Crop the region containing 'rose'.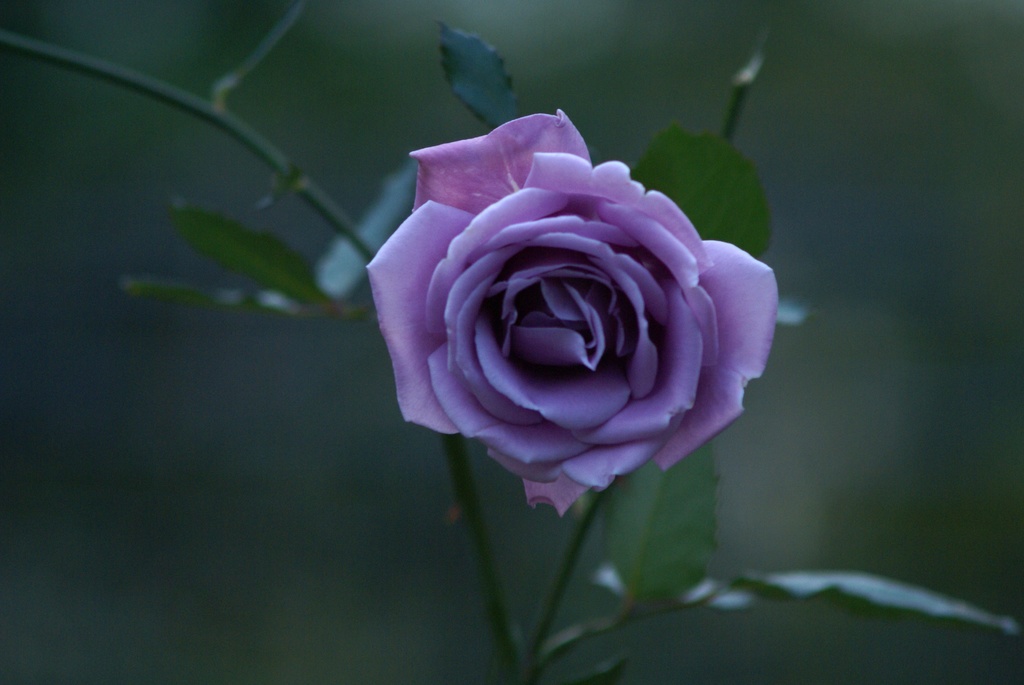
Crop region: bbox=(365, 110, 776, 515).
